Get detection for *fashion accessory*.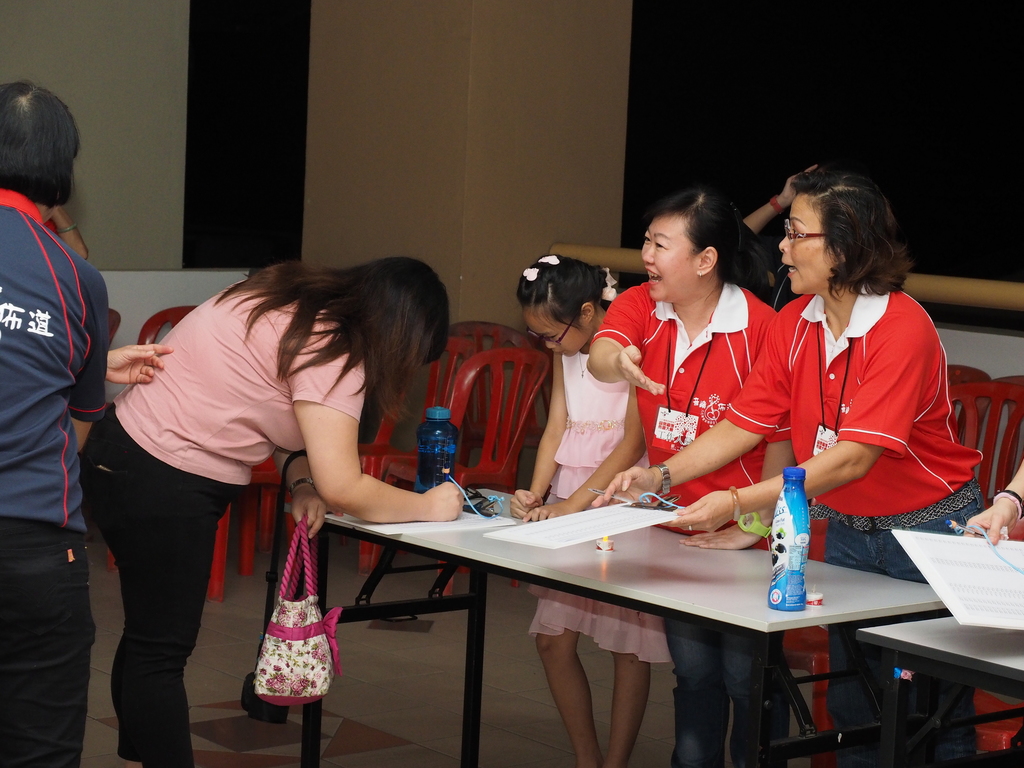
Detection: Rect(655, 462, 672, 502).
